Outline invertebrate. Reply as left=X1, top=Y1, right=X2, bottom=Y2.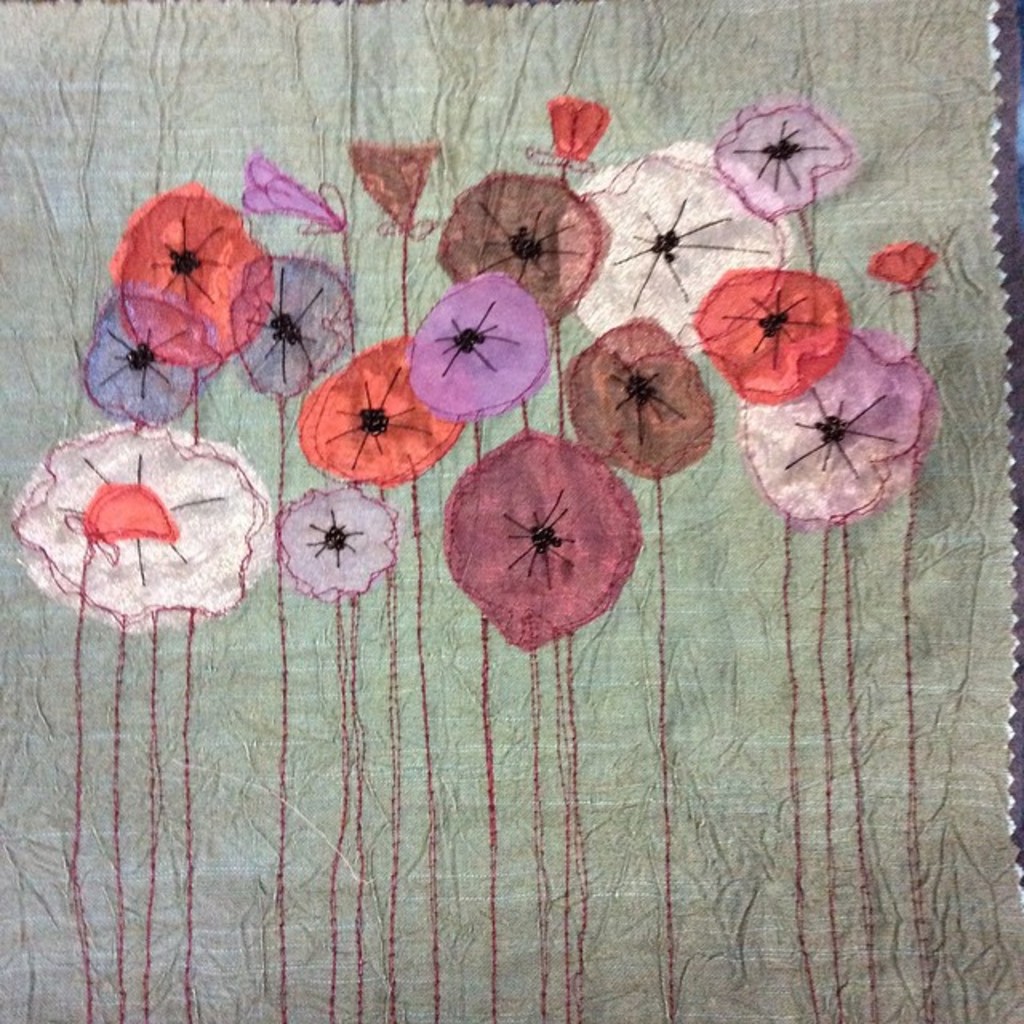
left=50, top=443, right=224, bottom=582.
